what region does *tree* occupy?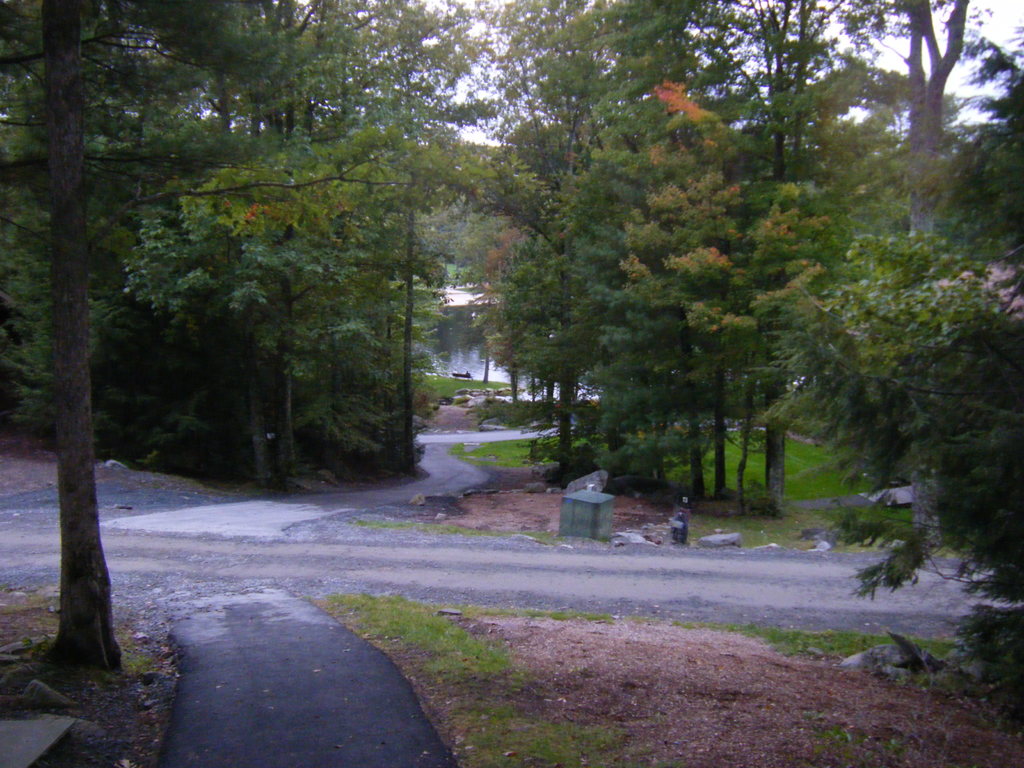
left=756, top=228, right=1023, bottom=693.
